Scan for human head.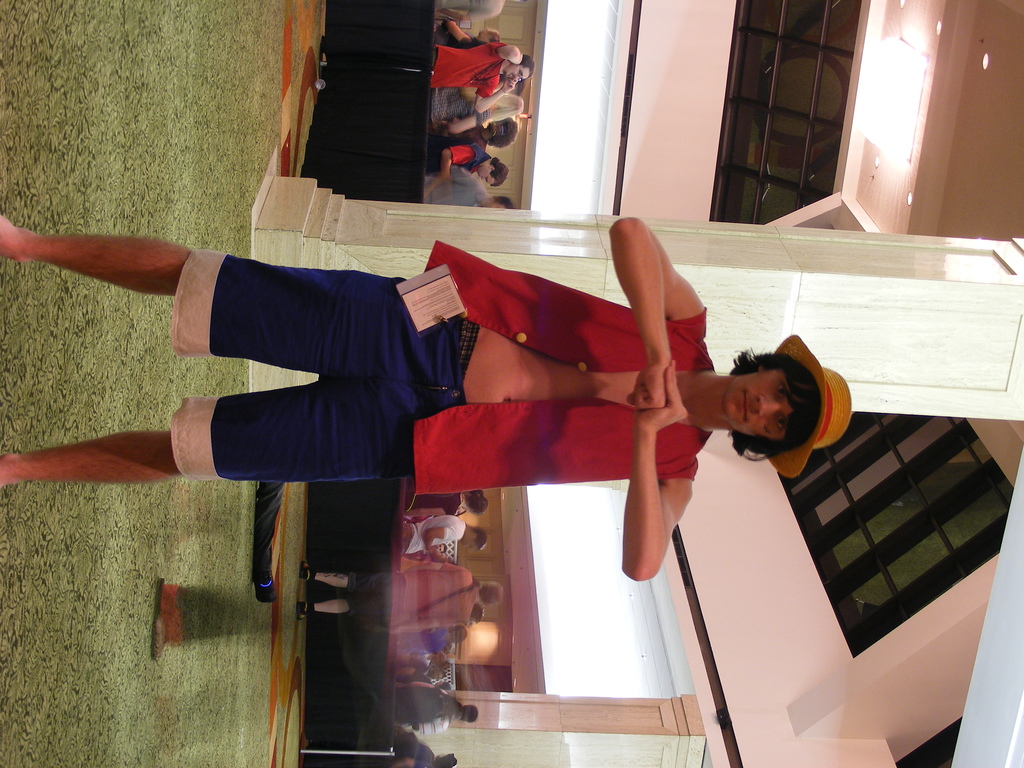
Scan result: bbox(463, 528, 487, 554).
